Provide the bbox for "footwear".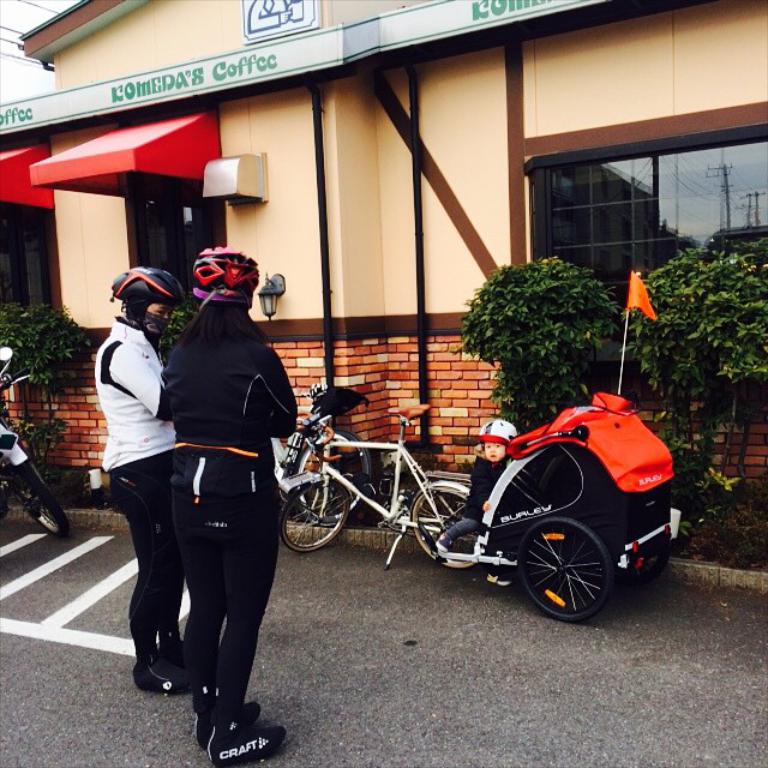
<bbox>136, 658, 196, 690</bbox>.
